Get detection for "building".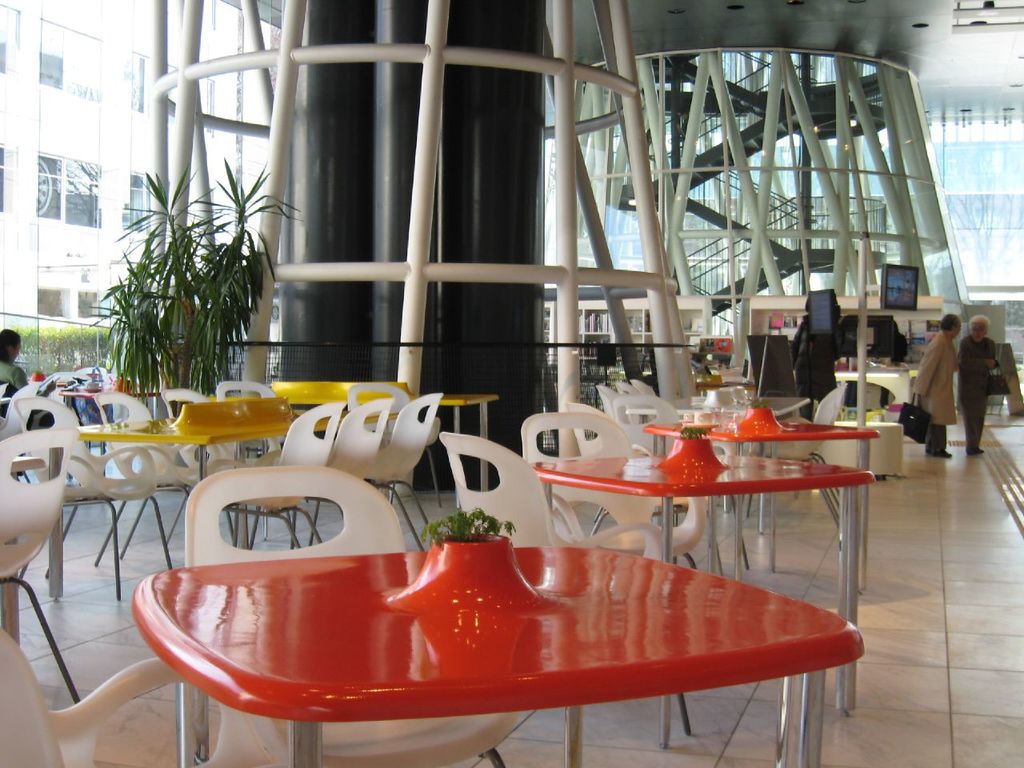
Detection: crop(0, 0, 1023, 767).
